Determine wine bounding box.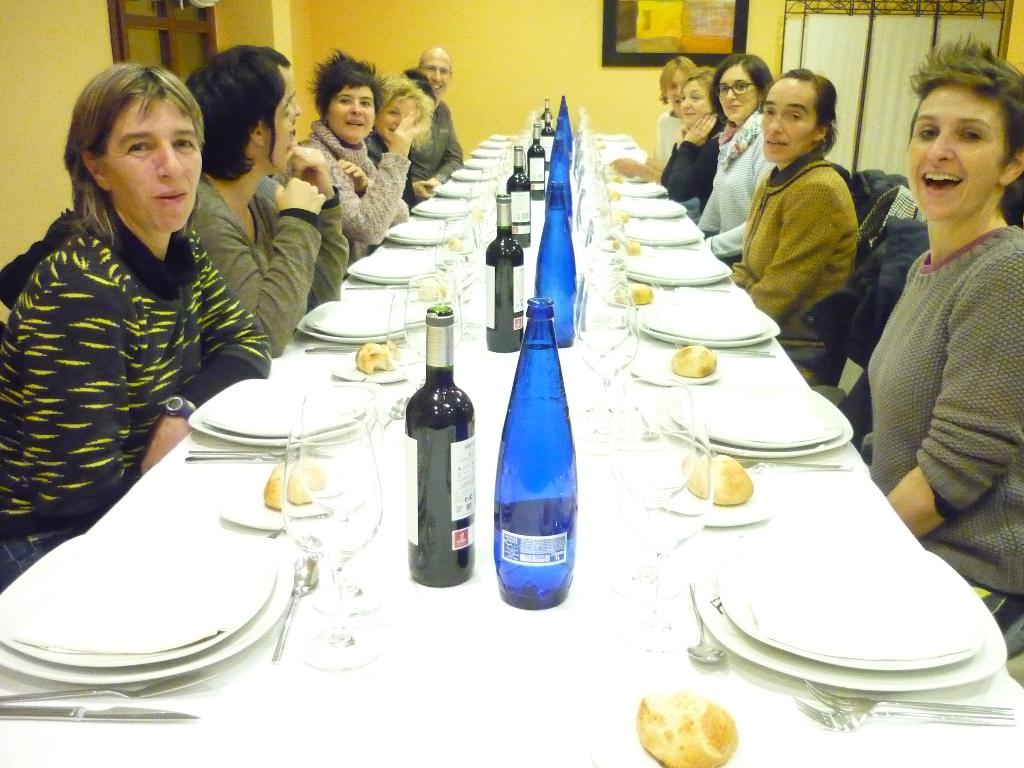
Determined: region(506, 145, 531, 247).
